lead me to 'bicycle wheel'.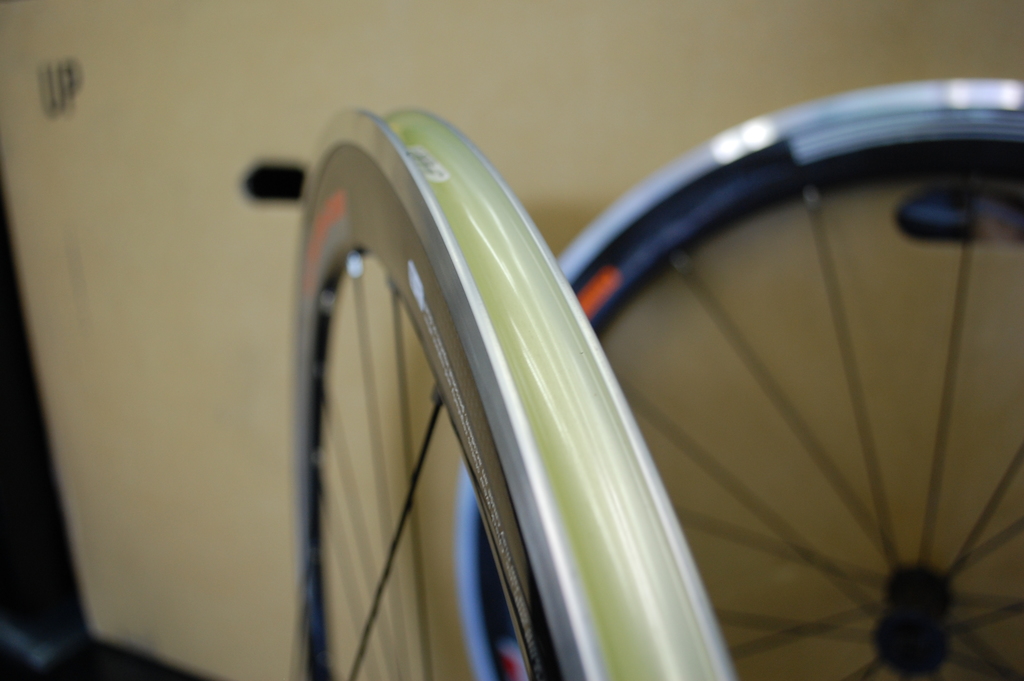
Lead to [462,84,1023,680].
